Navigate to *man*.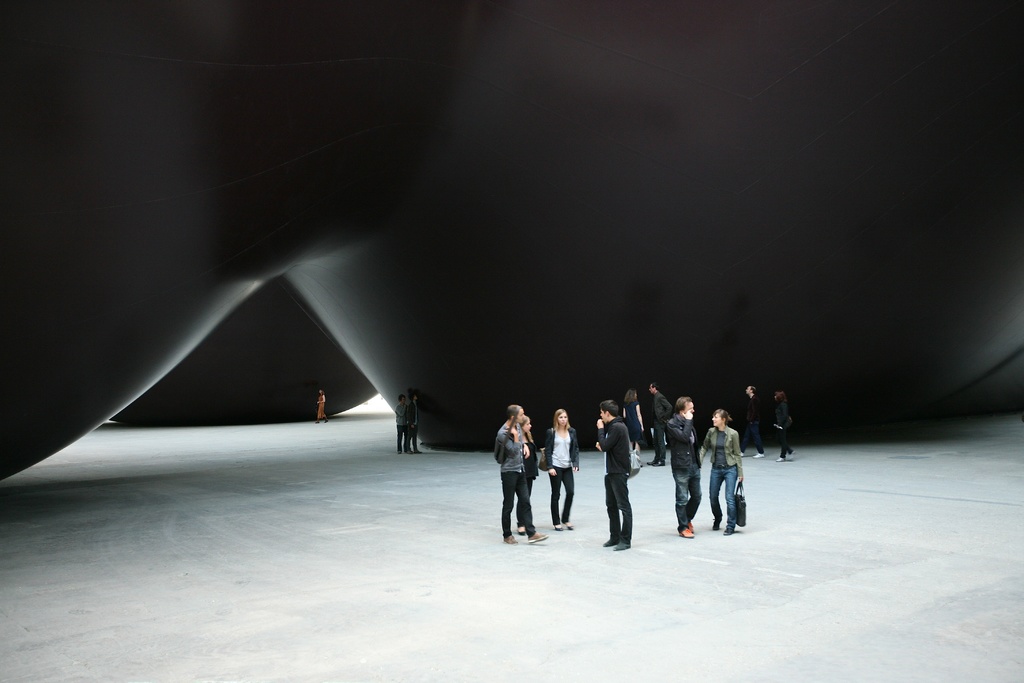
Navigation target: <box>737,386,763,460</box>.
